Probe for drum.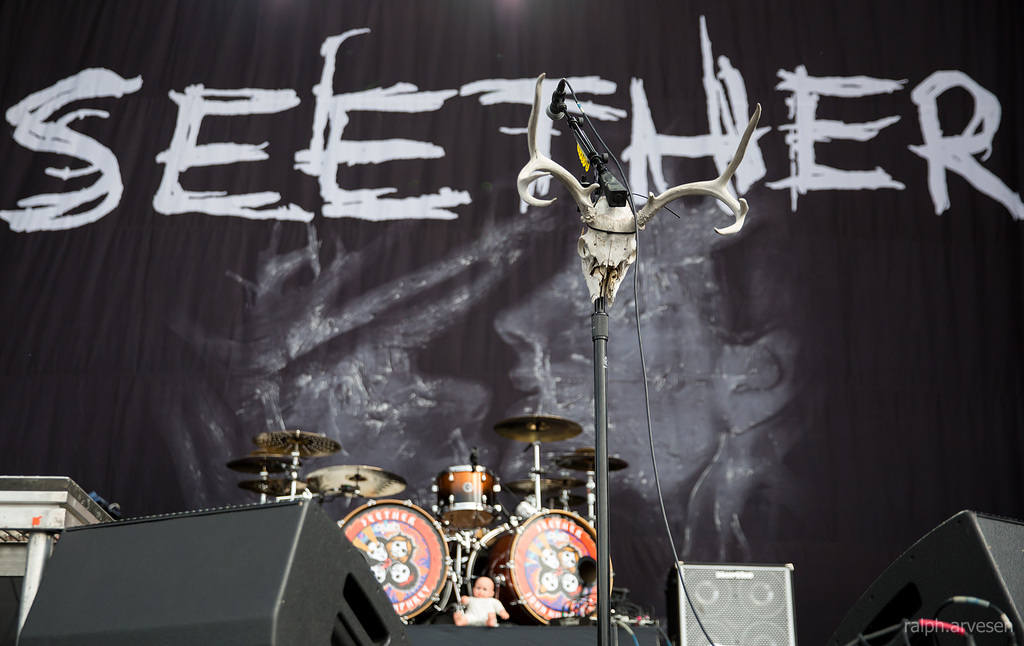
Probe result: crop(337, 496, 448, 621).
